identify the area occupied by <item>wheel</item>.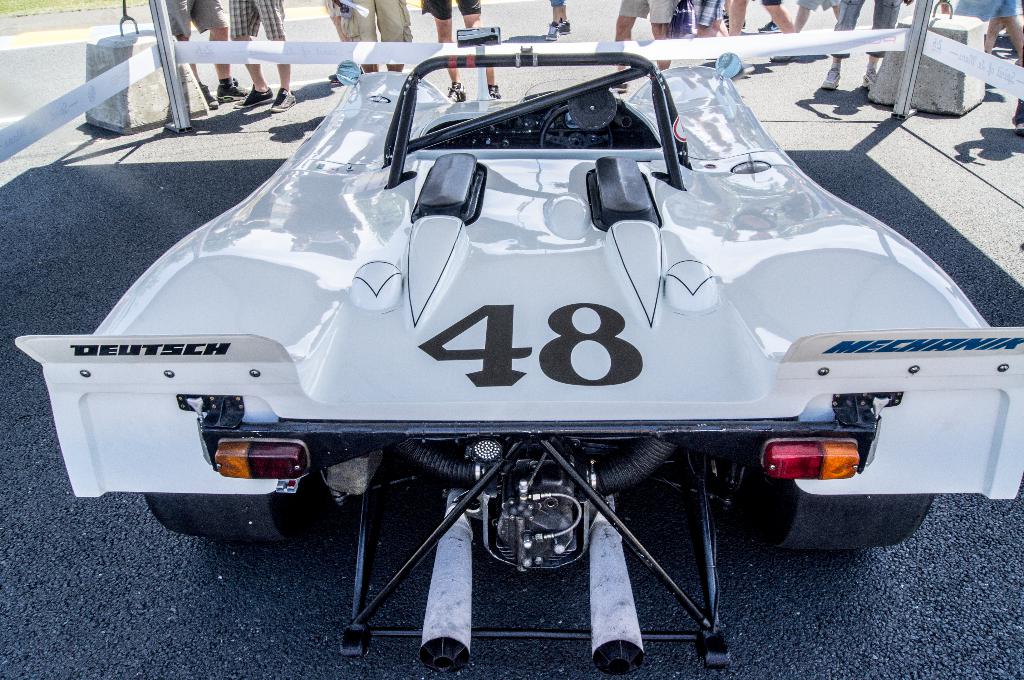
Area: <region>740, 477, 932, 553</region>.
